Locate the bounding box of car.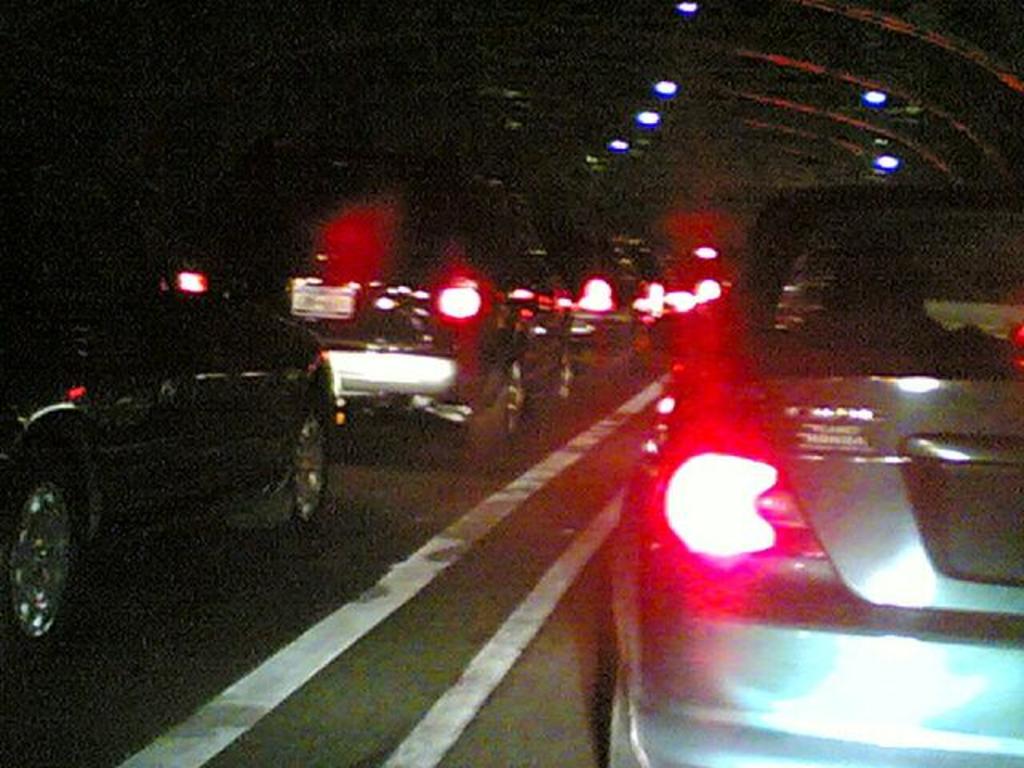
Bounding box: 558 222 667 378.
